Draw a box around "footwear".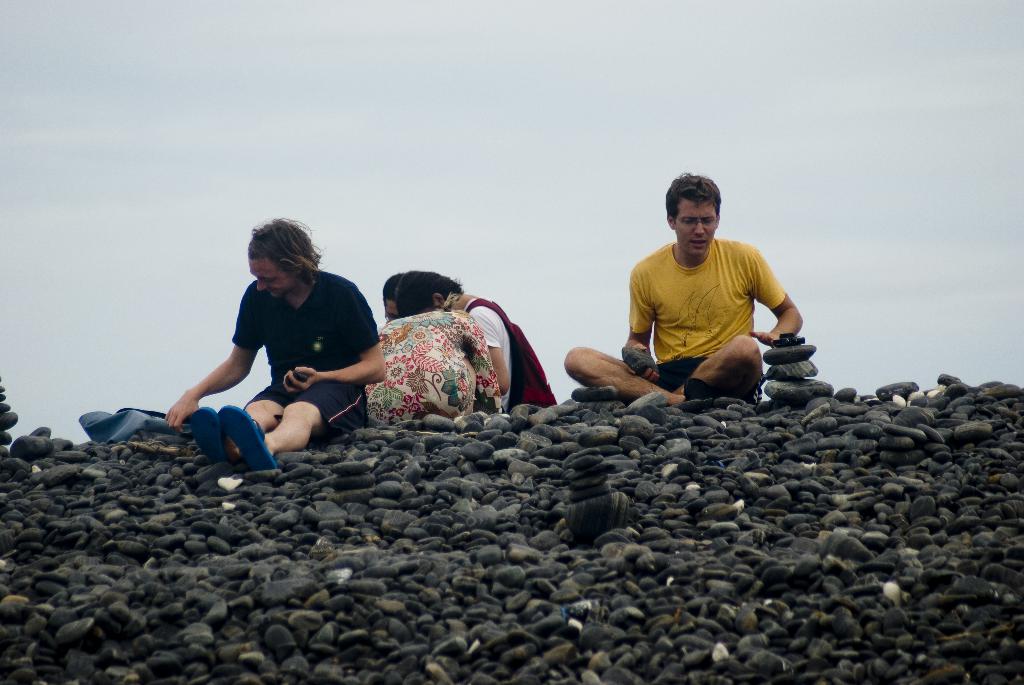
select_region(220, 408, 274, 468).
